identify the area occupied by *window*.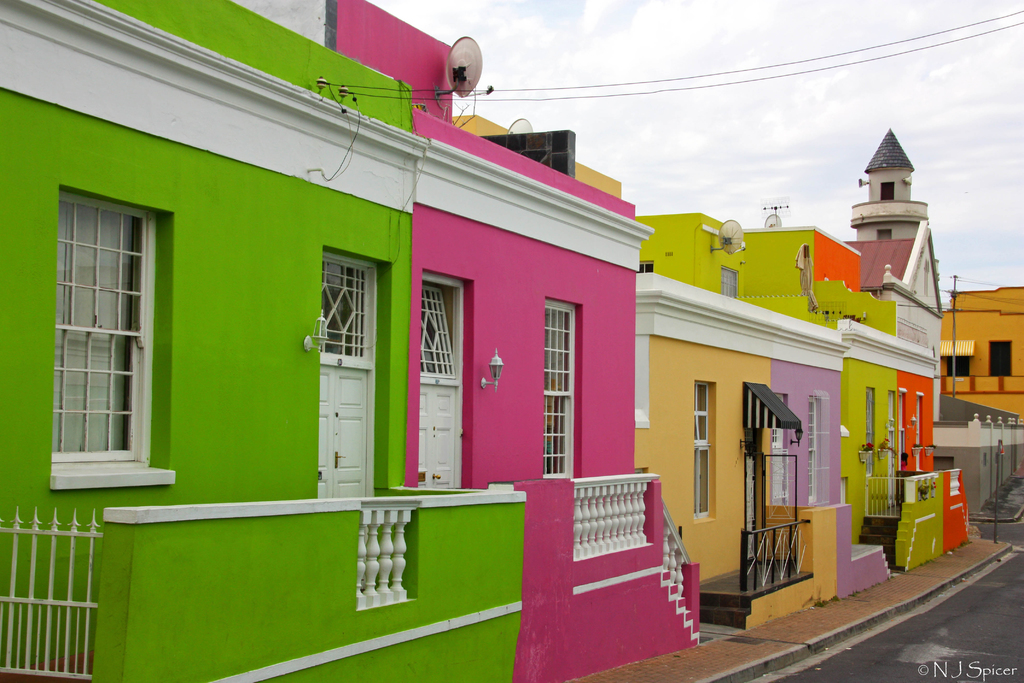
Area: {"x1": 887, "y1": 388, "x2": 898, "y2": 421}.
